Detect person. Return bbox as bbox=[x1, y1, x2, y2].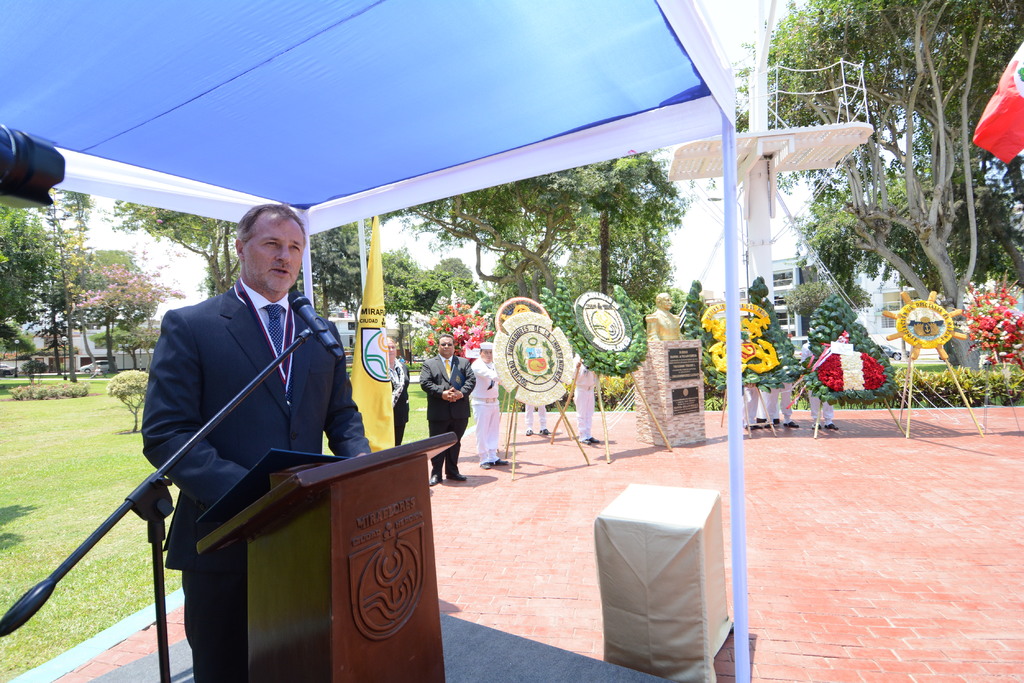
bbox=[123, 205, 367, 681].
